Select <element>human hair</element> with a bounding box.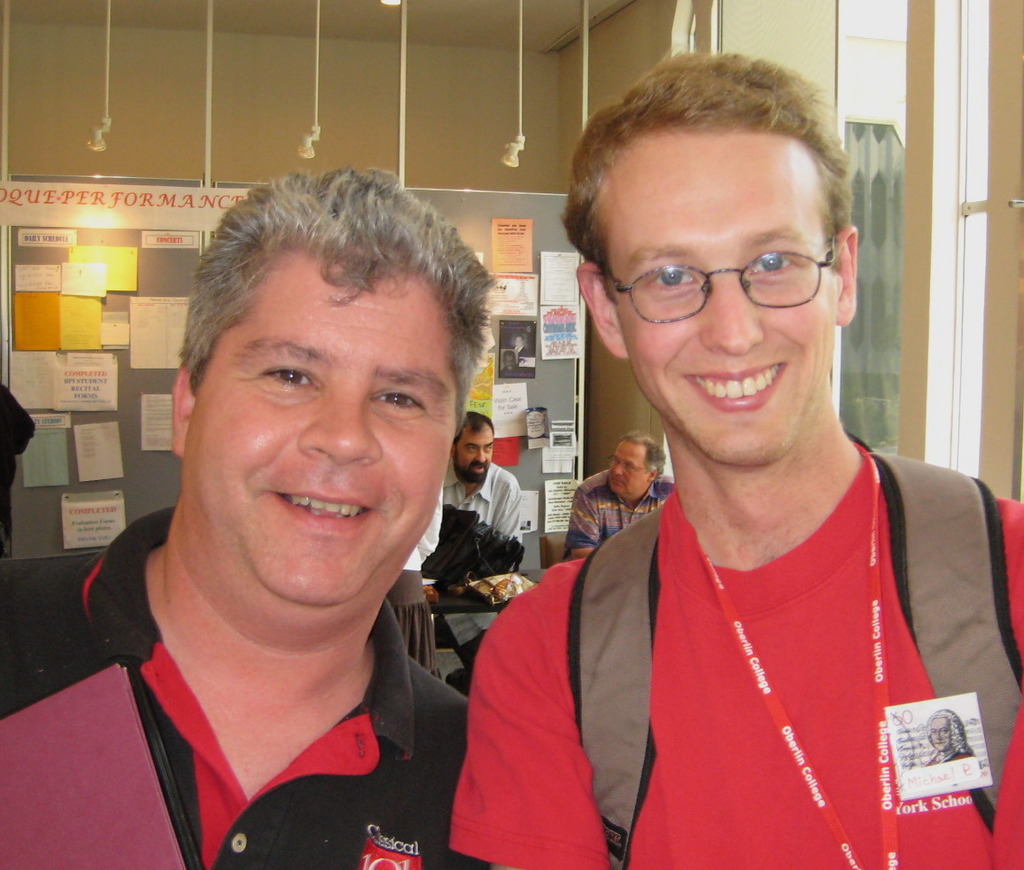
BBox(455, 408, 500, 448).
